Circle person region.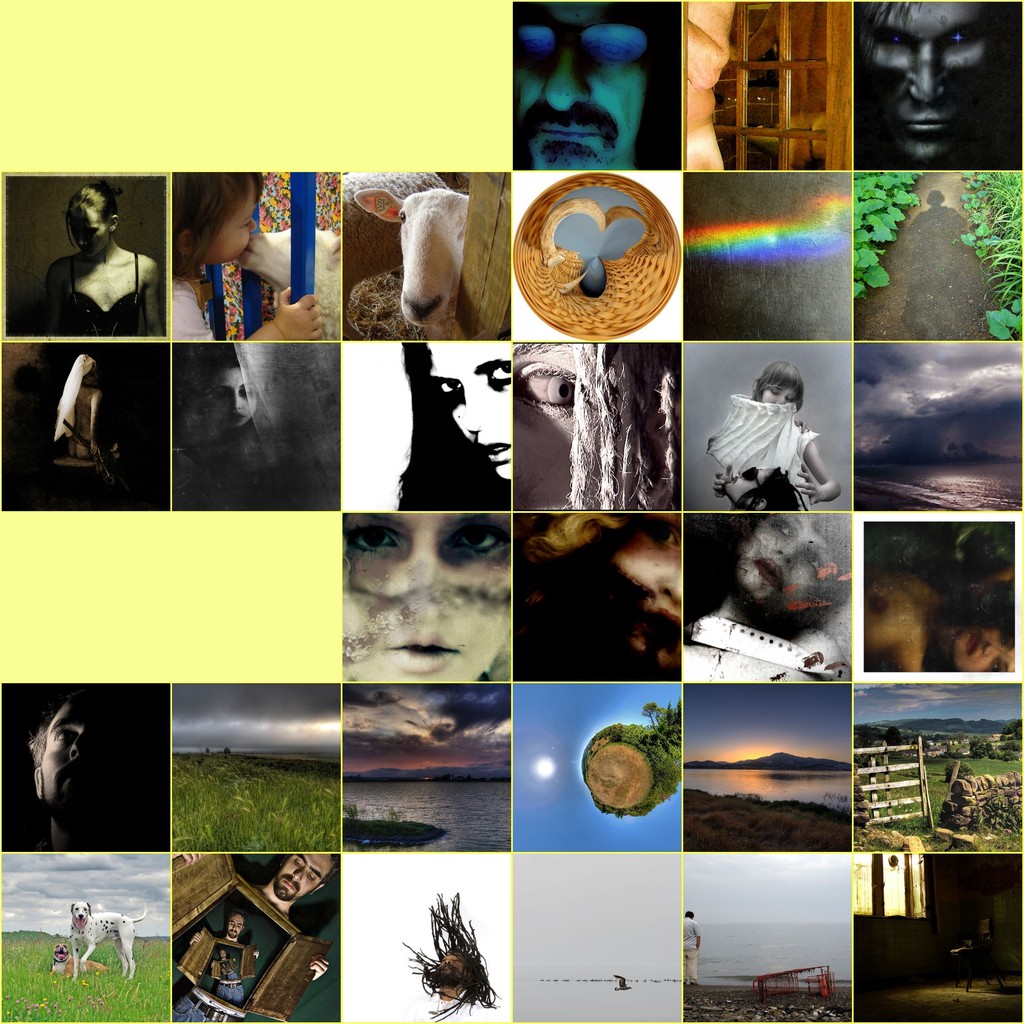
Region: <region>345, 514, 513, 685</region>.
